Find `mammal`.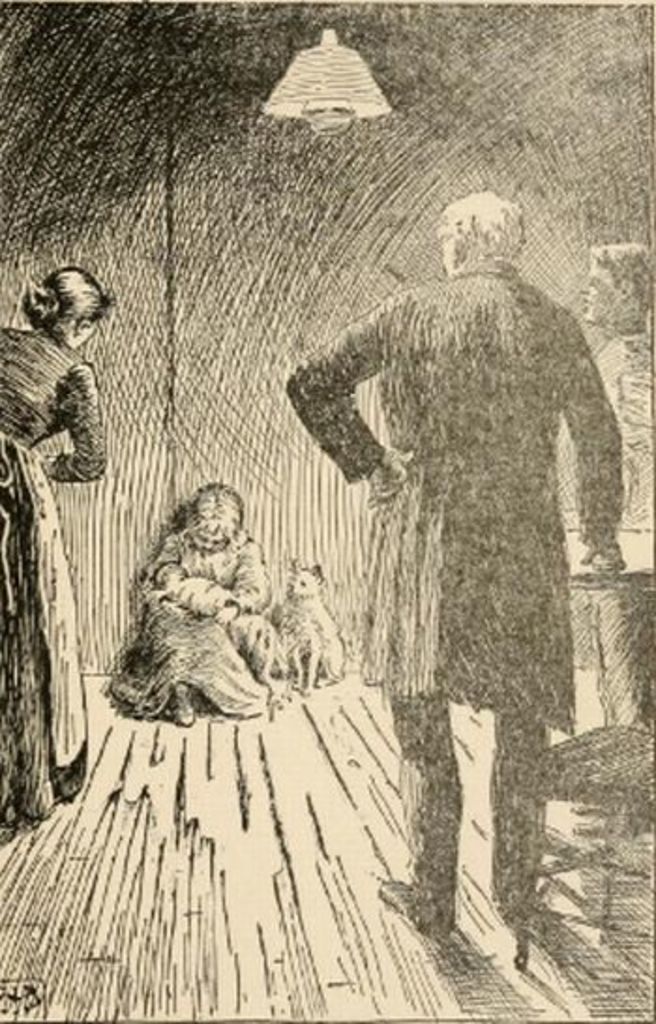
562 238 654 535.
